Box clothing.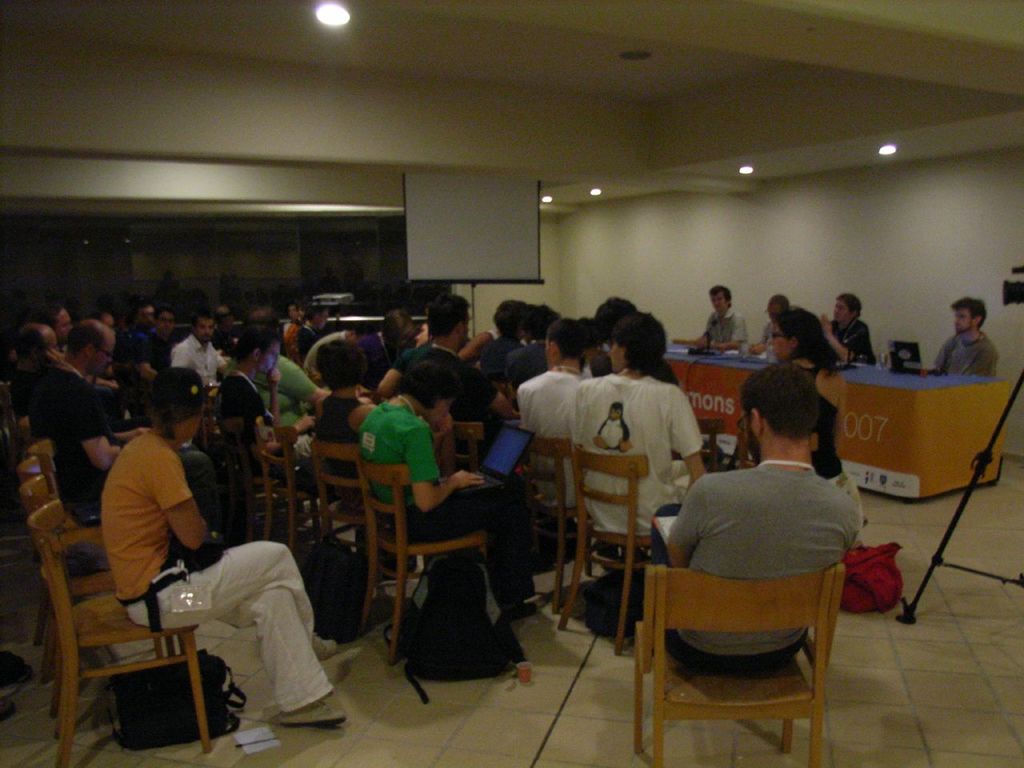
(658,436,882,642).
